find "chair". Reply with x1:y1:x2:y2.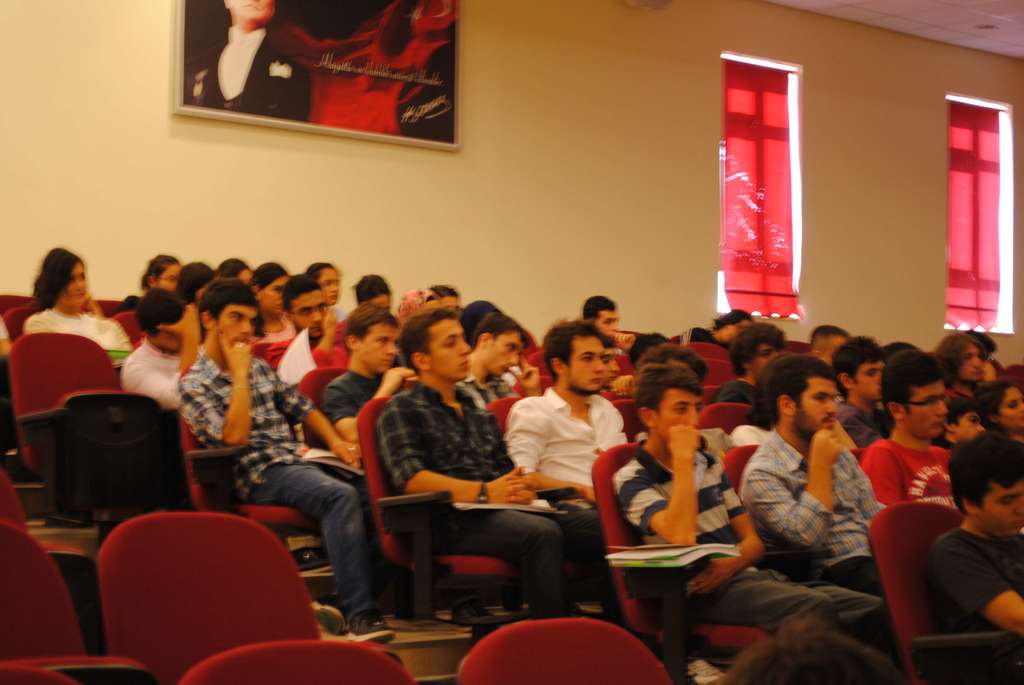
866:500:1023:684.
